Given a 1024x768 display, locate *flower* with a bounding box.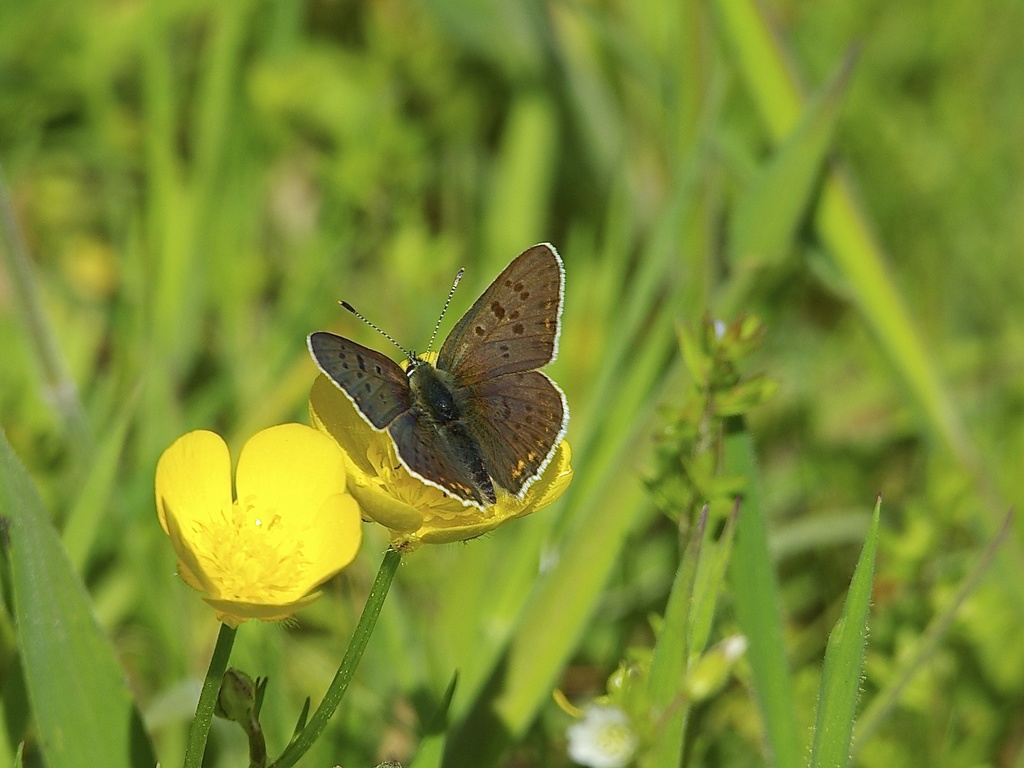
Located: rect(152, 413, 369, 634).
